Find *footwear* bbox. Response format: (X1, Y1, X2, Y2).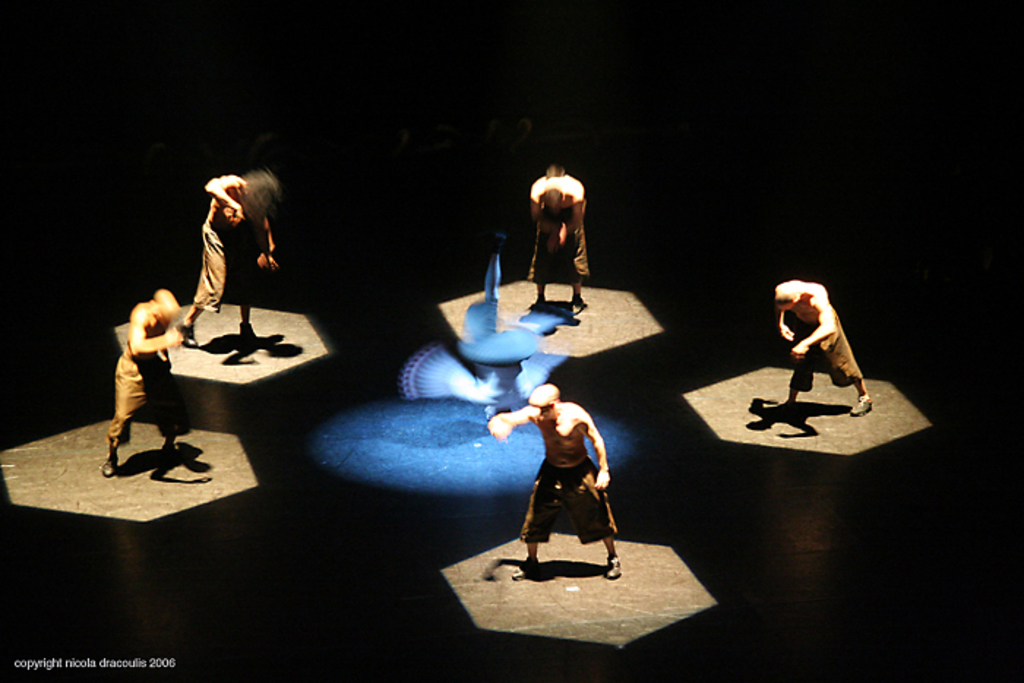
(571, 294, 587, 310).
